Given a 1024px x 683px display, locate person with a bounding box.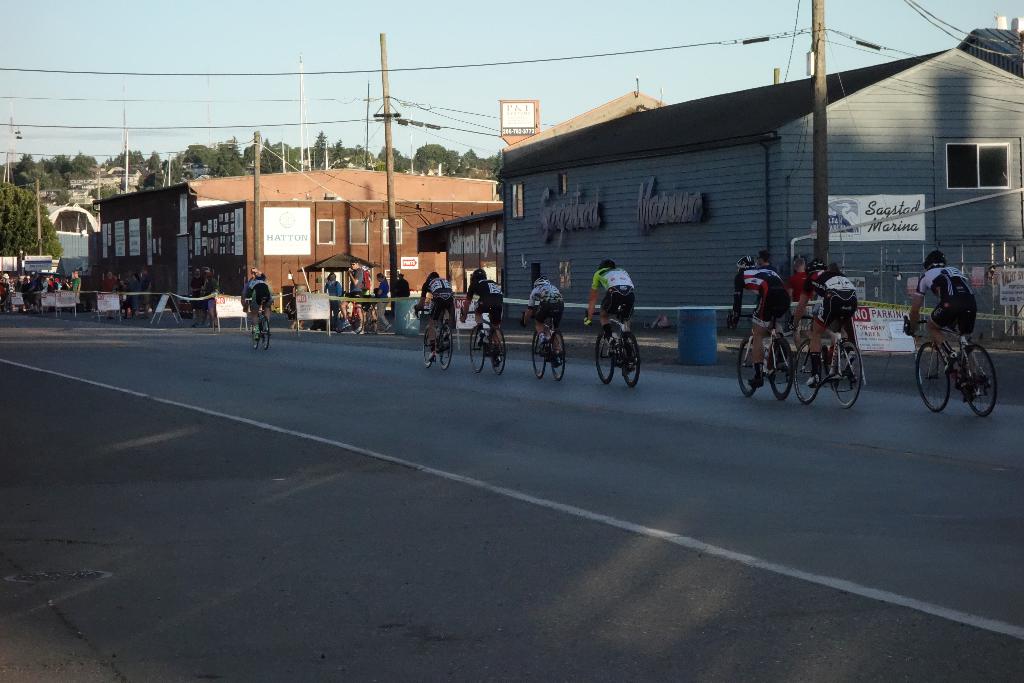
Located: pyautogui.locateOnScreen(344, 259, 374, 333).
